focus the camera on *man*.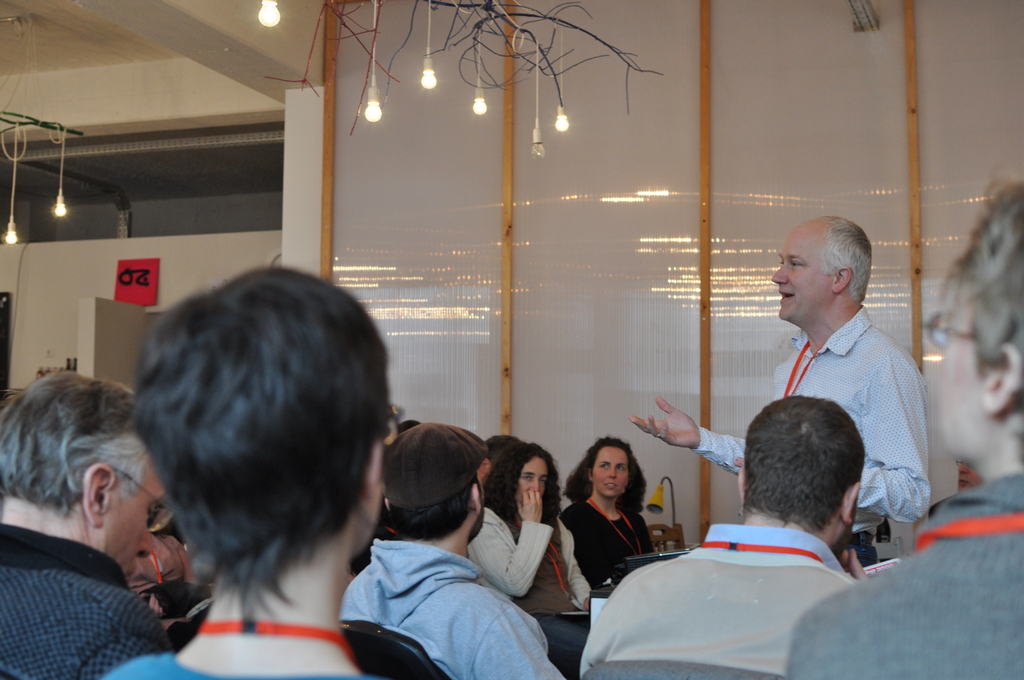
Focus region: x1=335, y1=422, x2=572, y2=679.
